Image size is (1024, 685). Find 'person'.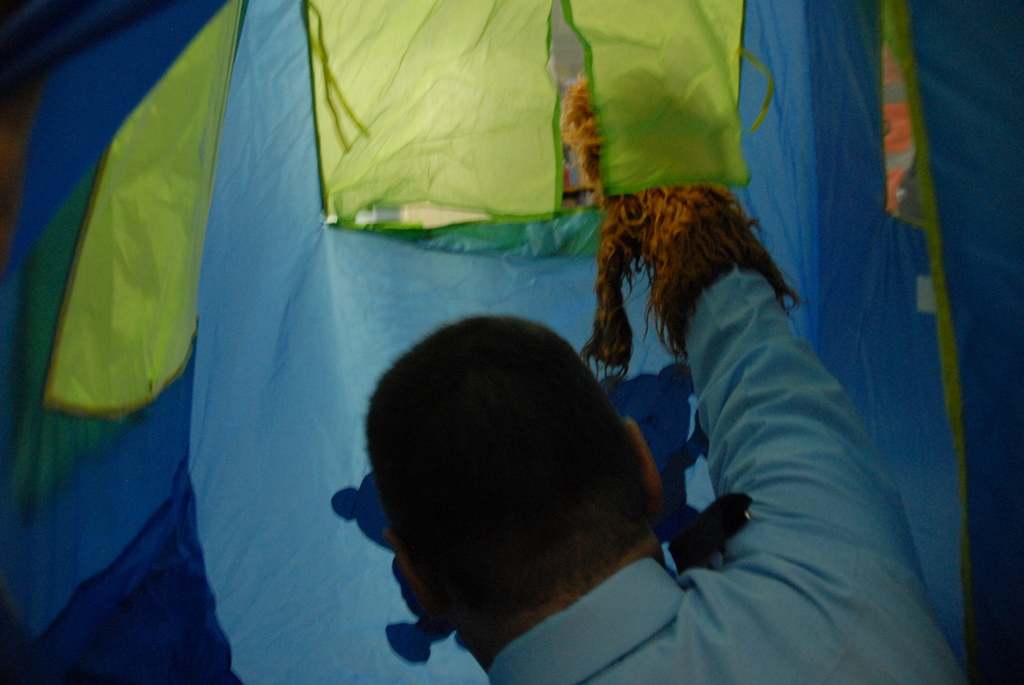
<region>362, 258, 944, 684</region>.
